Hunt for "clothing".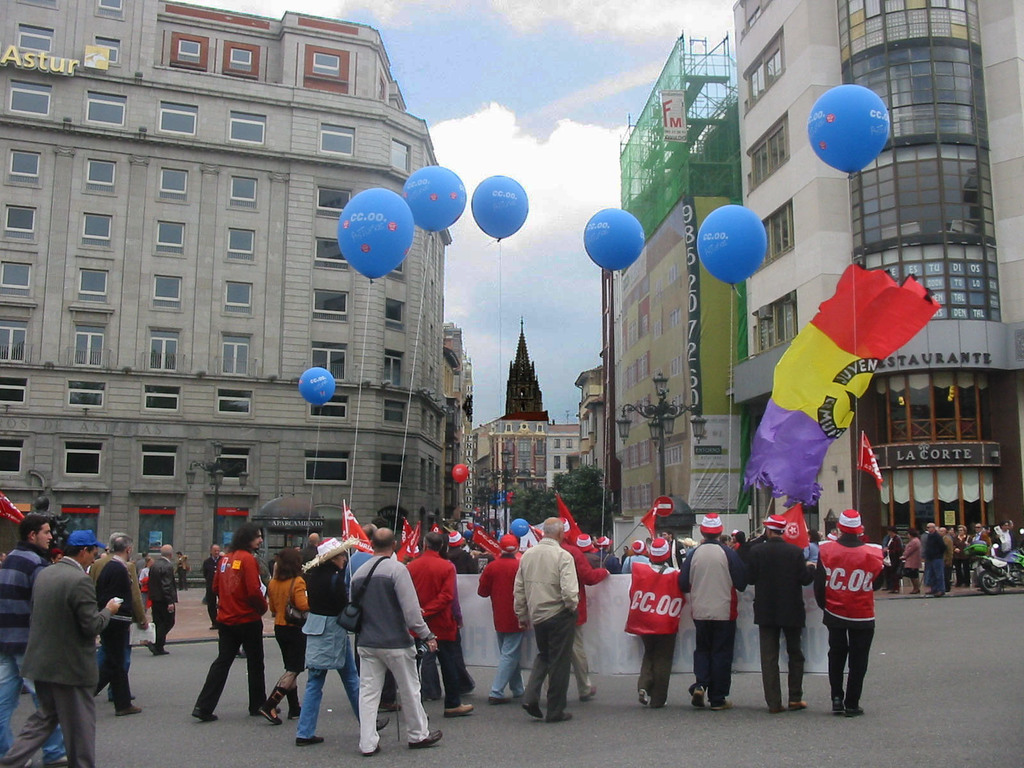
Hunted down at region(509, 538, 575, 720).
